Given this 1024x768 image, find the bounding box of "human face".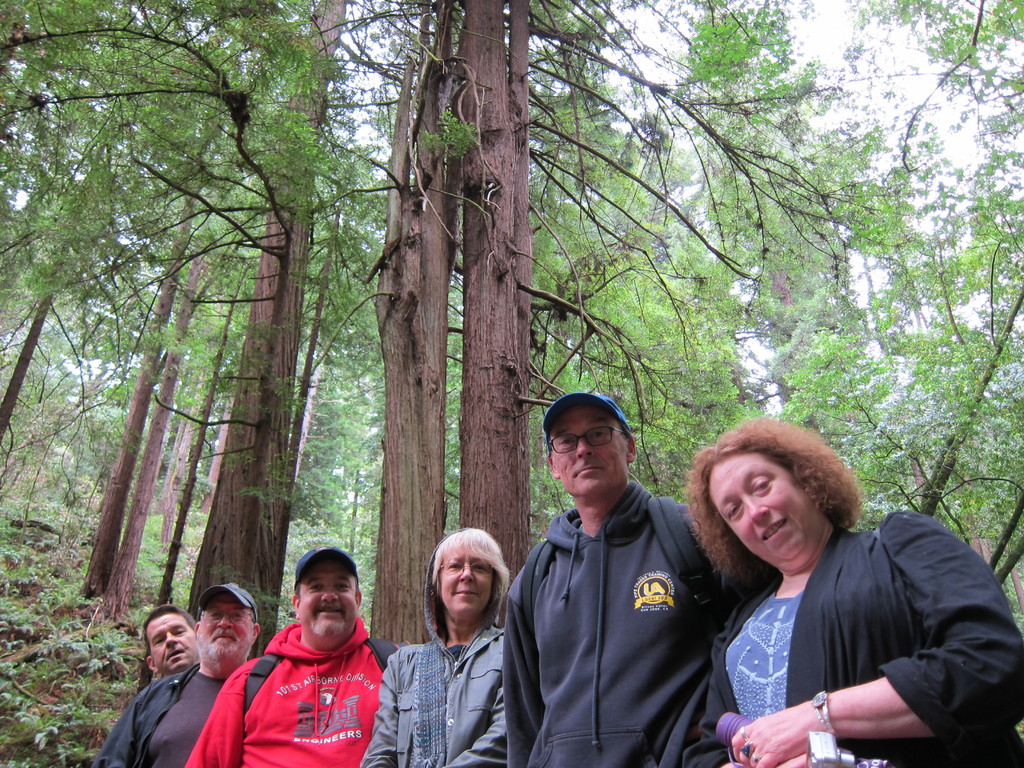
select_region(200, 599, 254, 664).
